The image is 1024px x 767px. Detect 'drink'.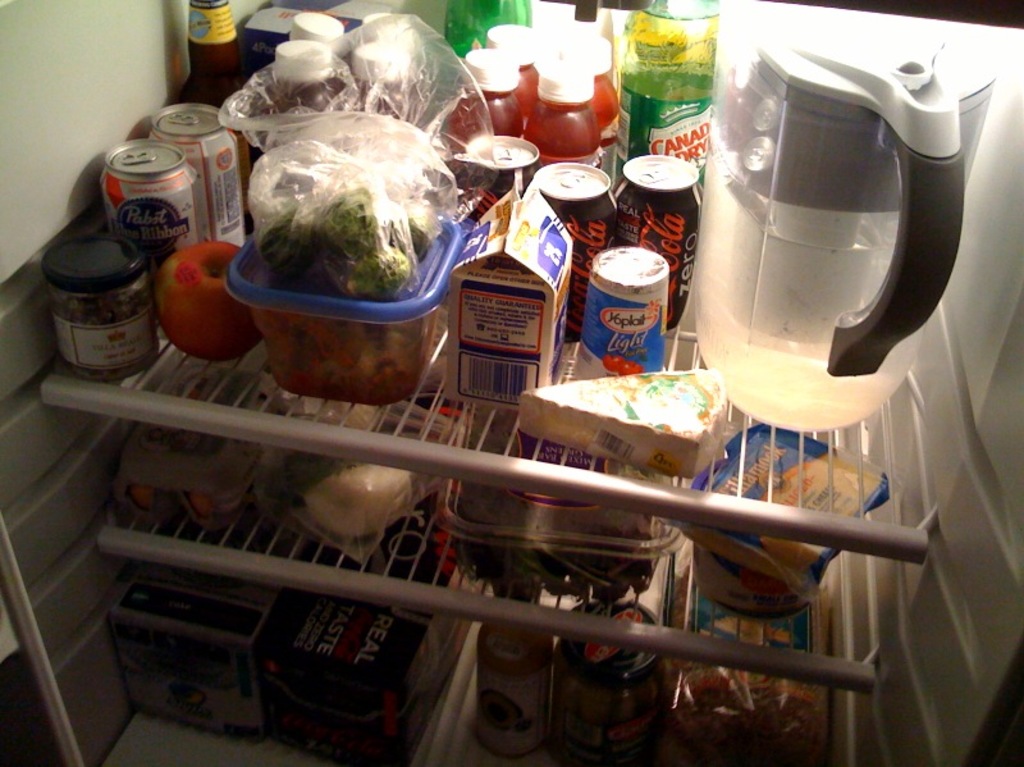
Detection: 616:5:721:211.
